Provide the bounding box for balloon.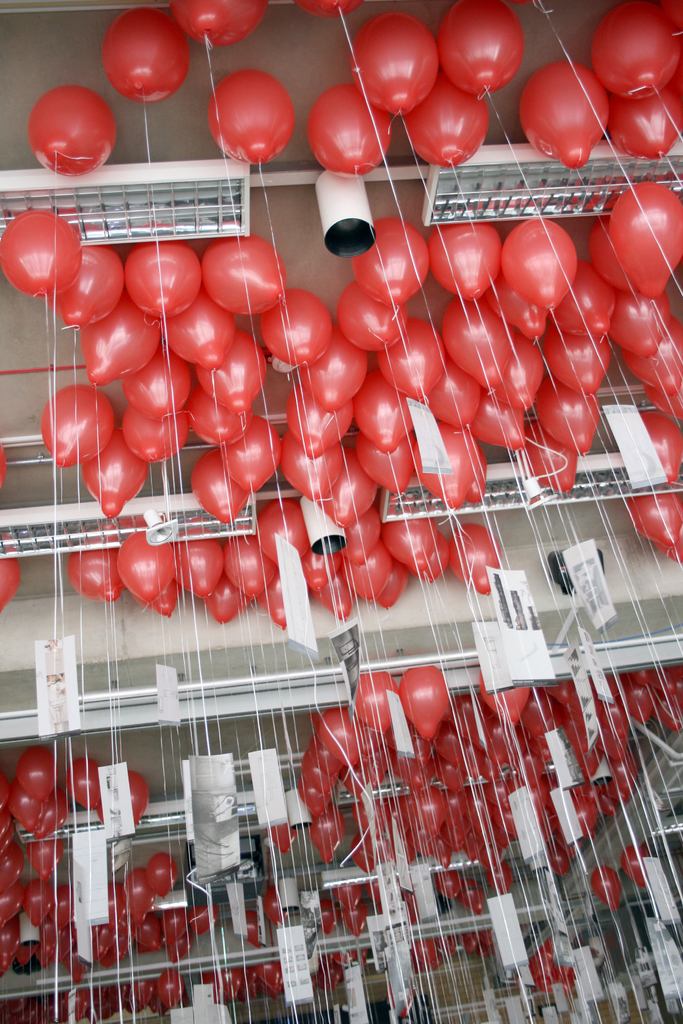
box(261, 889, 287, 929).
